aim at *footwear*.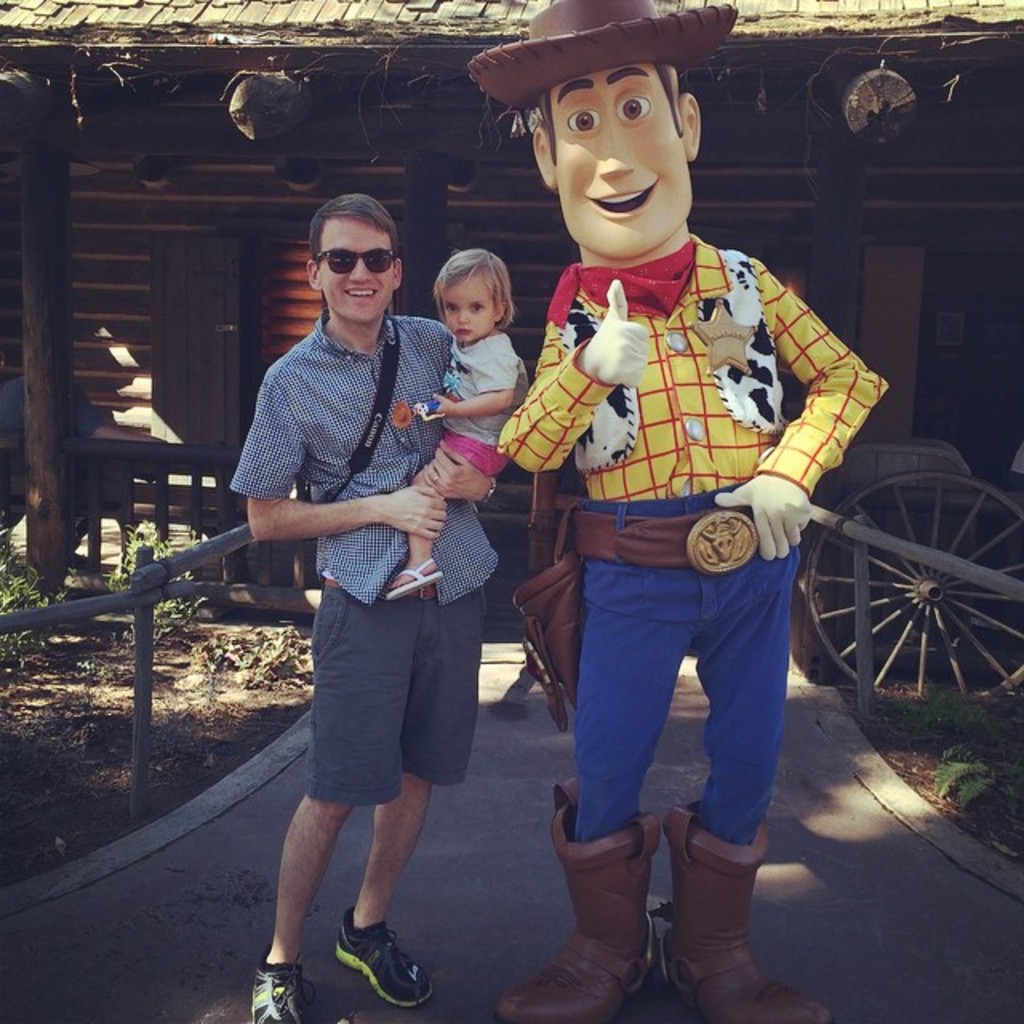
Aimed at Rect(501, 773, 653, 1022).
